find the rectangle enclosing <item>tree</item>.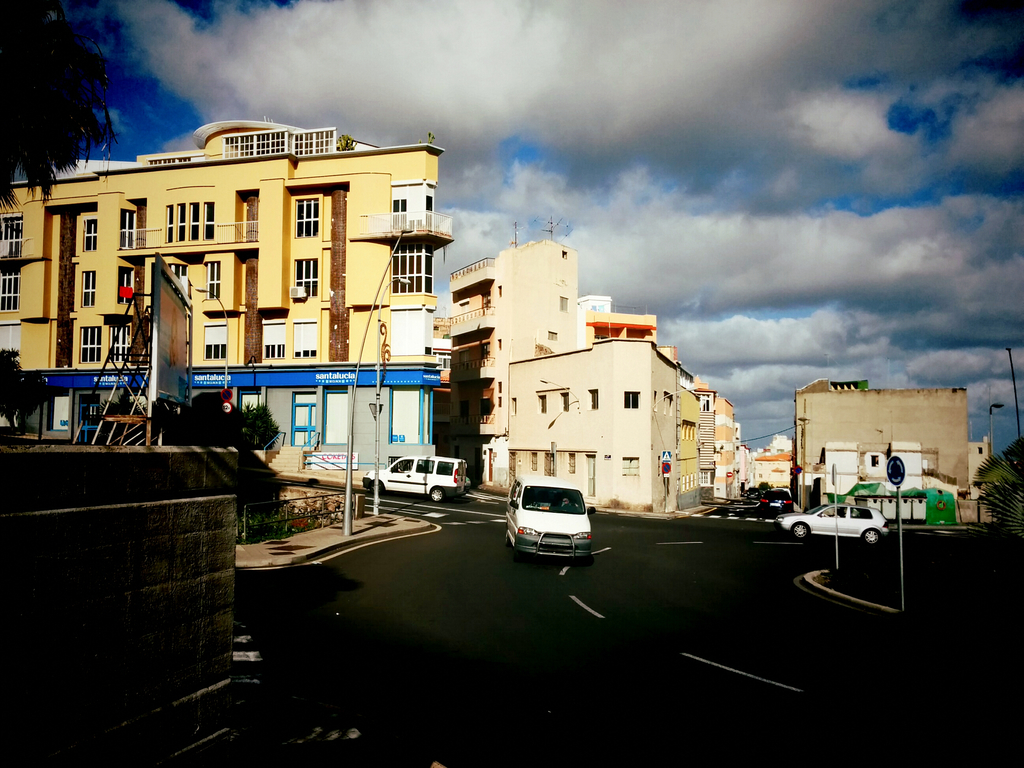
[241,403,280,452].
